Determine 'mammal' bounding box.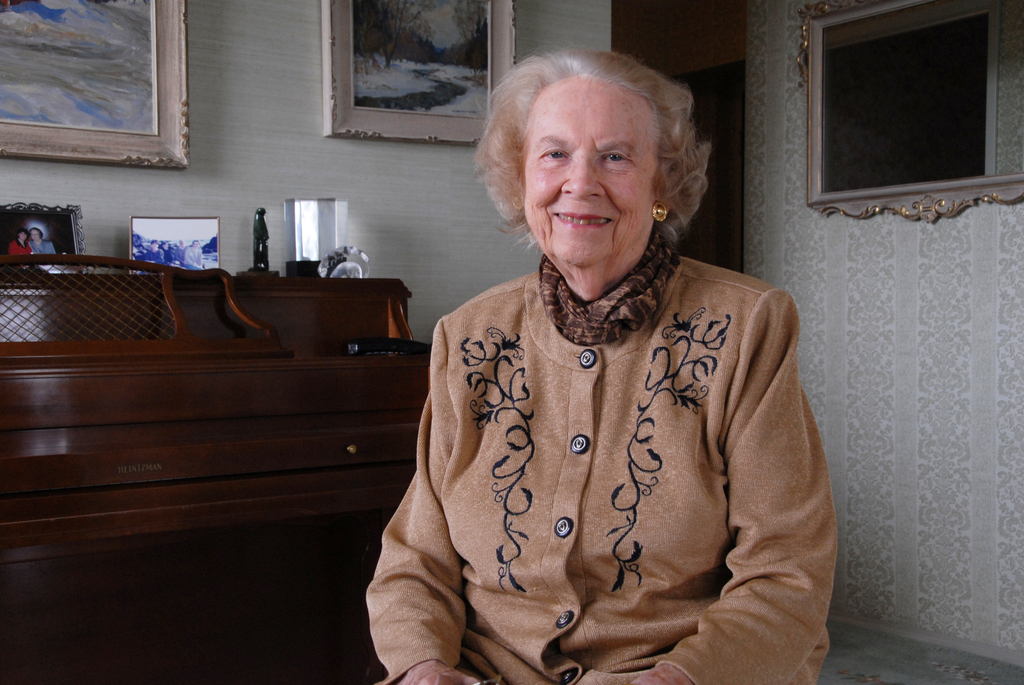
Determined: crop(362, 49, 837, 684).
